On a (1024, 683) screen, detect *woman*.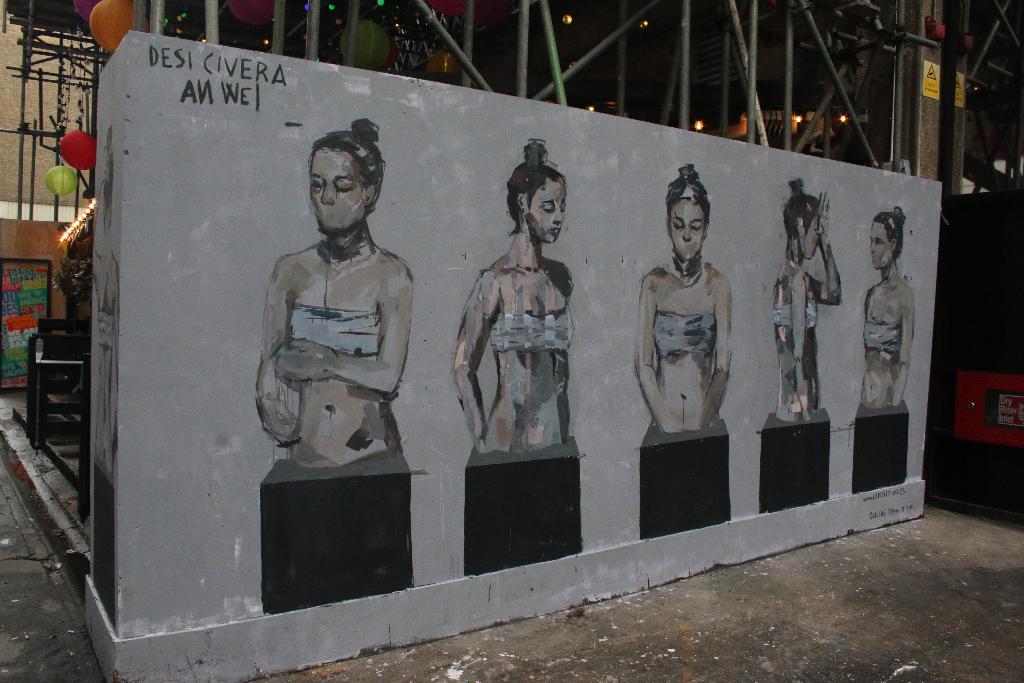
Rect(444, 140, 580, 470).
